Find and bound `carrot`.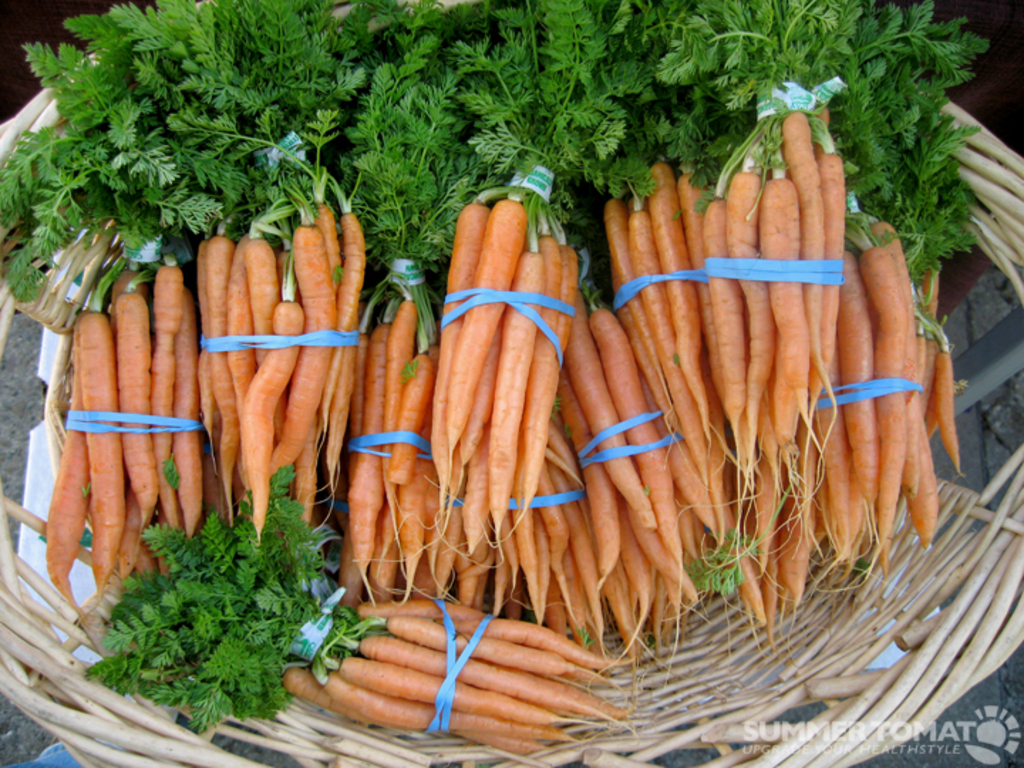
Bound: bbox=[447, 191, 526, 499].
